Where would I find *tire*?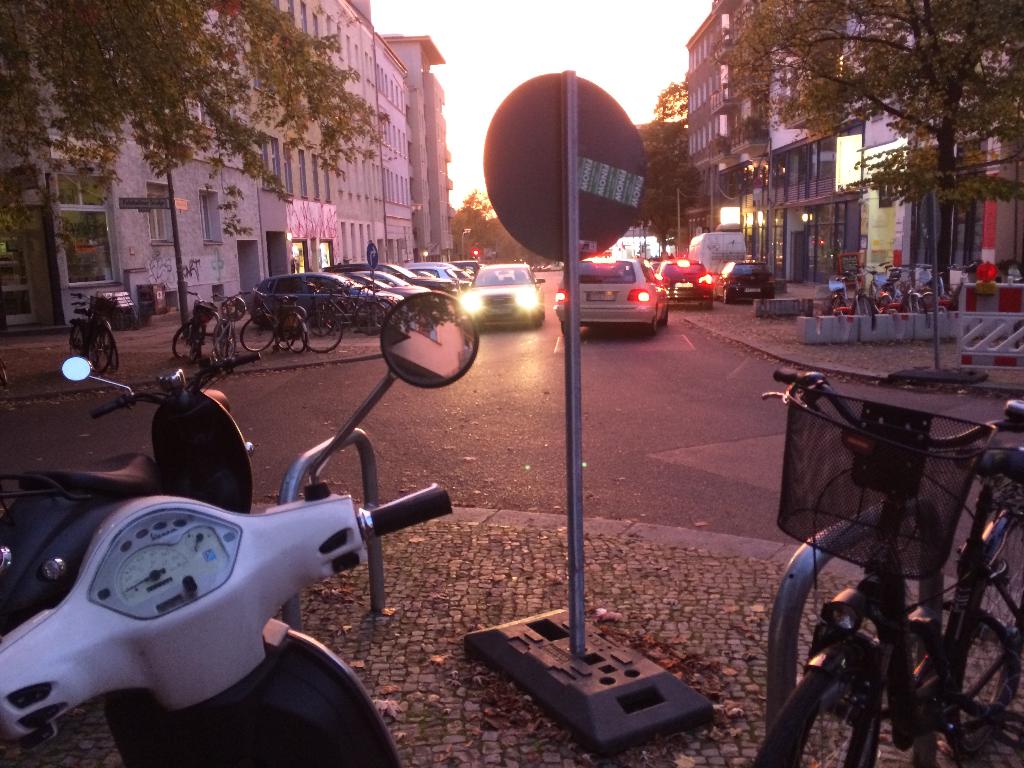
At <region>174, 321, 205, 357</region>.
